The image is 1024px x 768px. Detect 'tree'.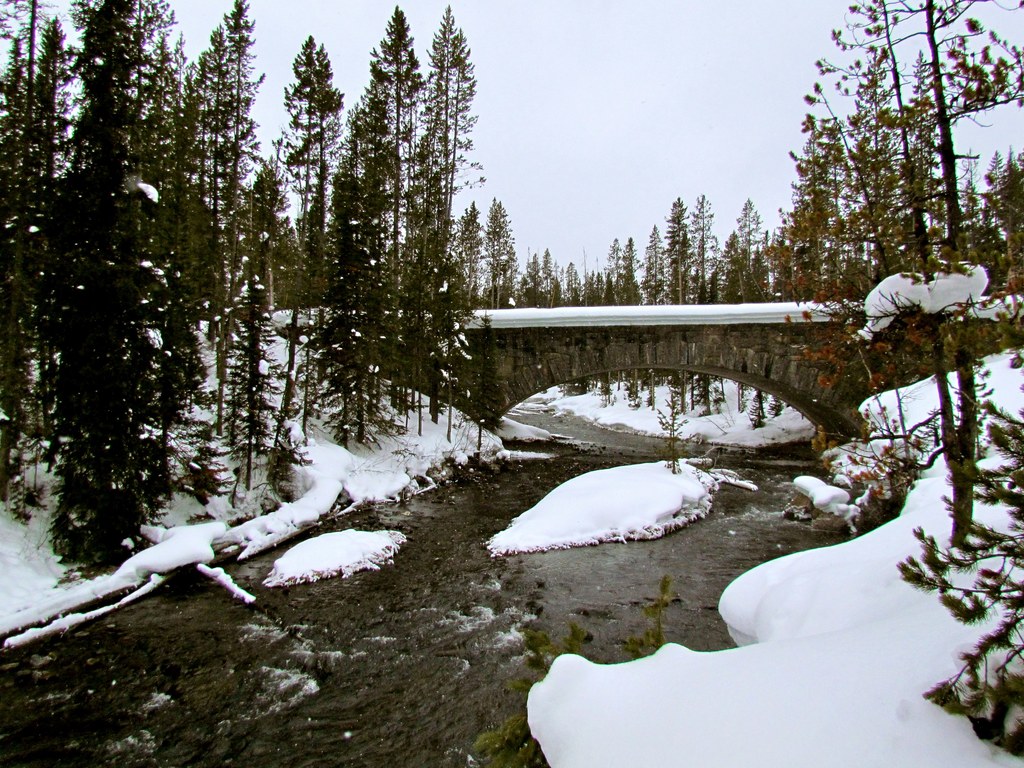
Detection: (left=218, top=157, right=291, bottom=486).
